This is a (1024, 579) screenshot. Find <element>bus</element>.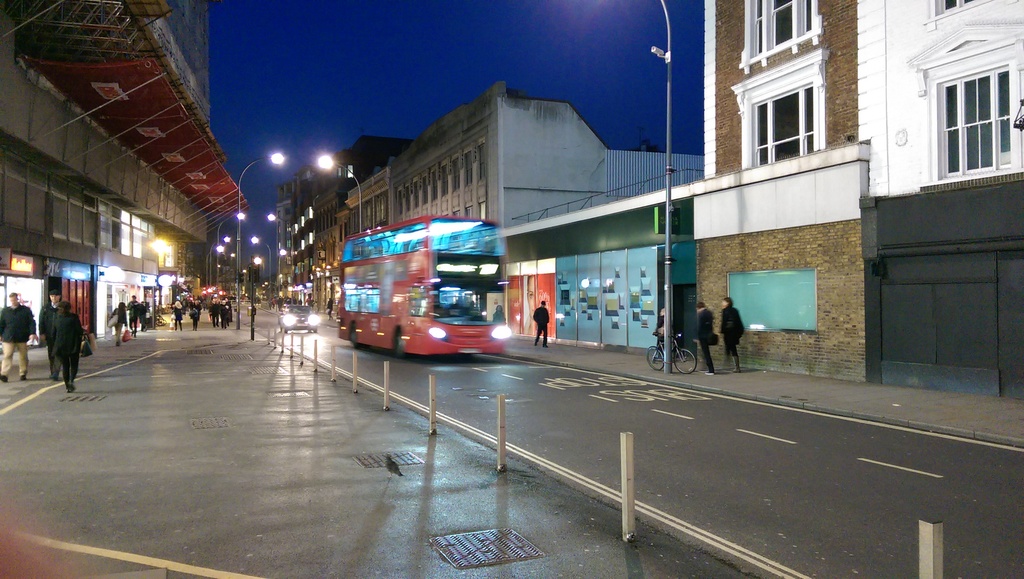
Bounding box: BBox(340, 214, 508, 363).
